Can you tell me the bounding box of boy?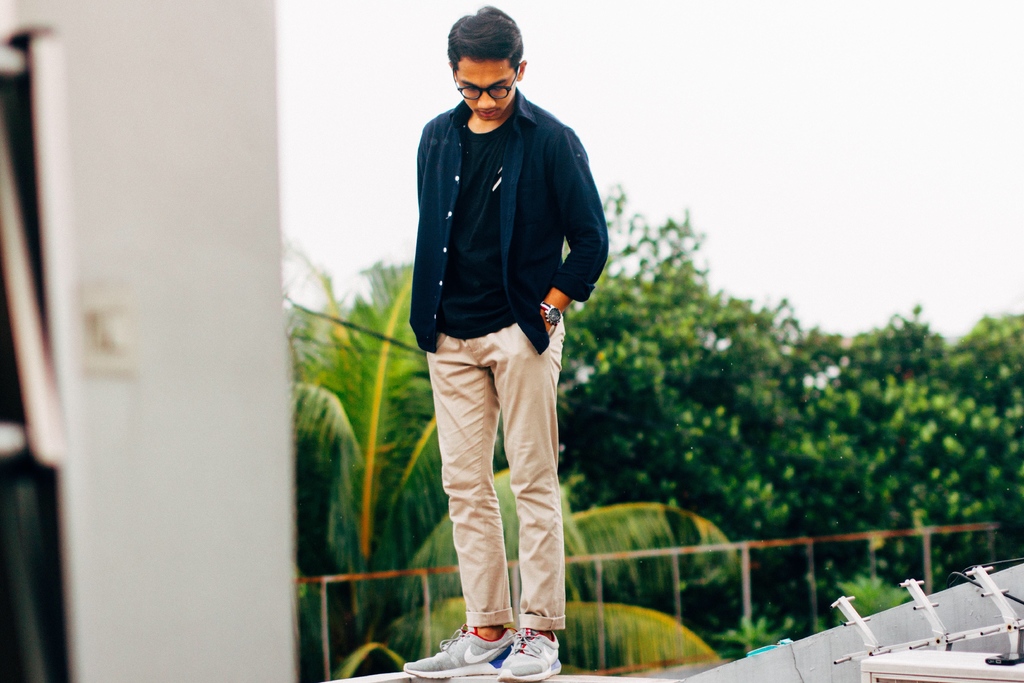
[371, 0, 617, 652].
